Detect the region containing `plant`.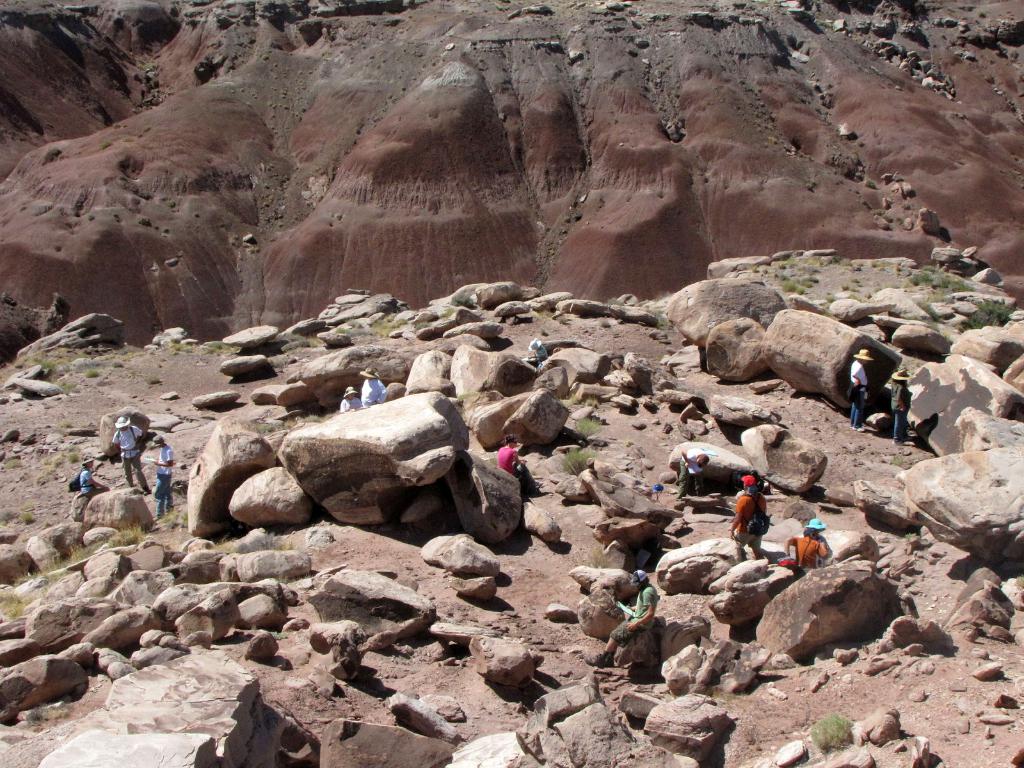
l=831, t=256, r=843, b=265.
